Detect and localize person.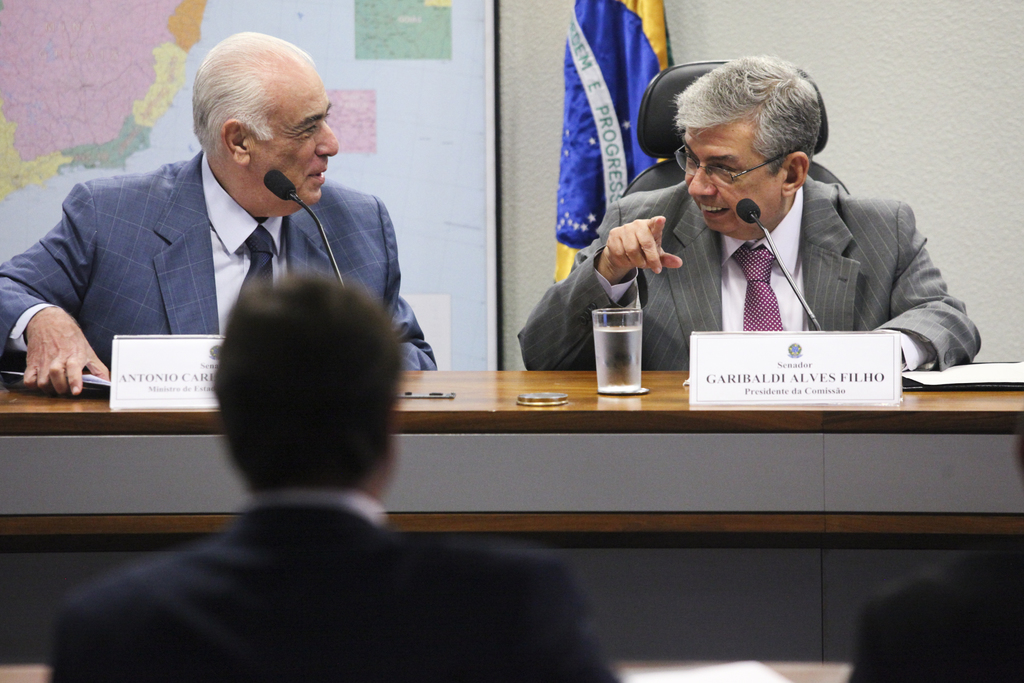
Localized at {"left": 0, "top": 28, "right": 432, "bottom": 399}.
